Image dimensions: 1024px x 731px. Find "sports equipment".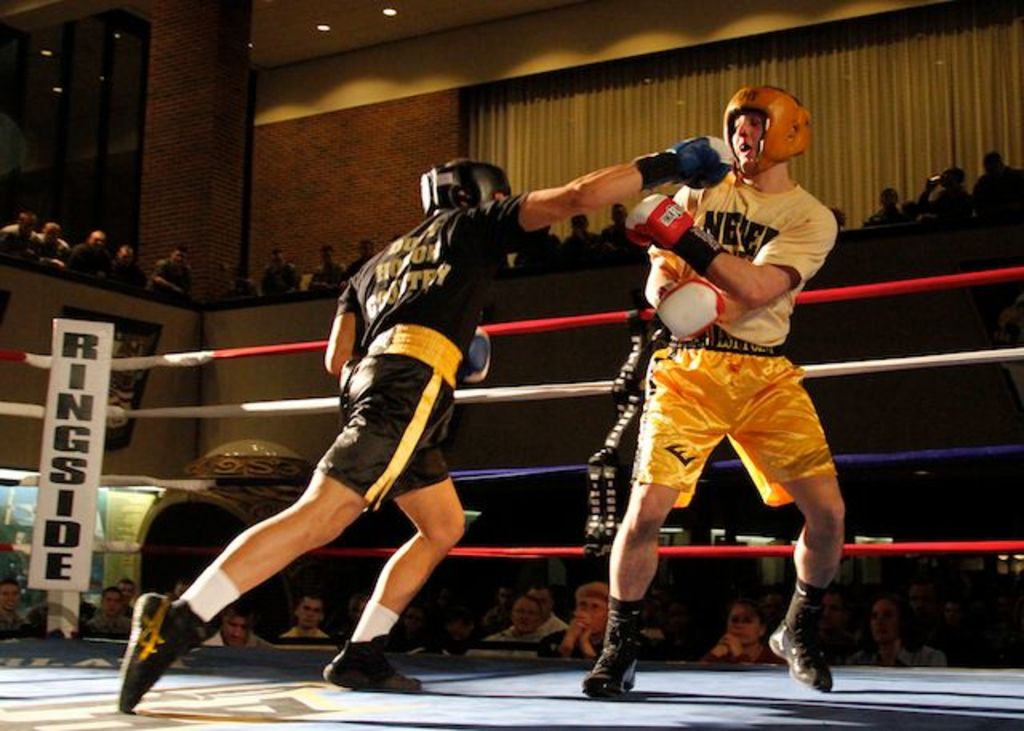
Rect(459, 323, 496, 385).
